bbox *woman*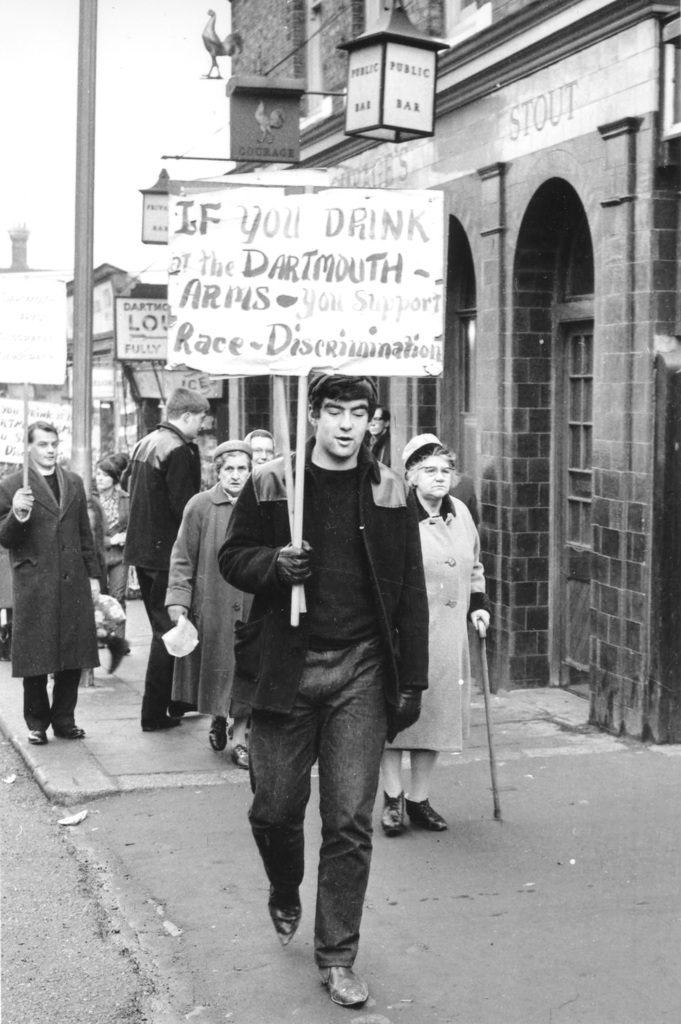
(381, 422, 502, 865)
